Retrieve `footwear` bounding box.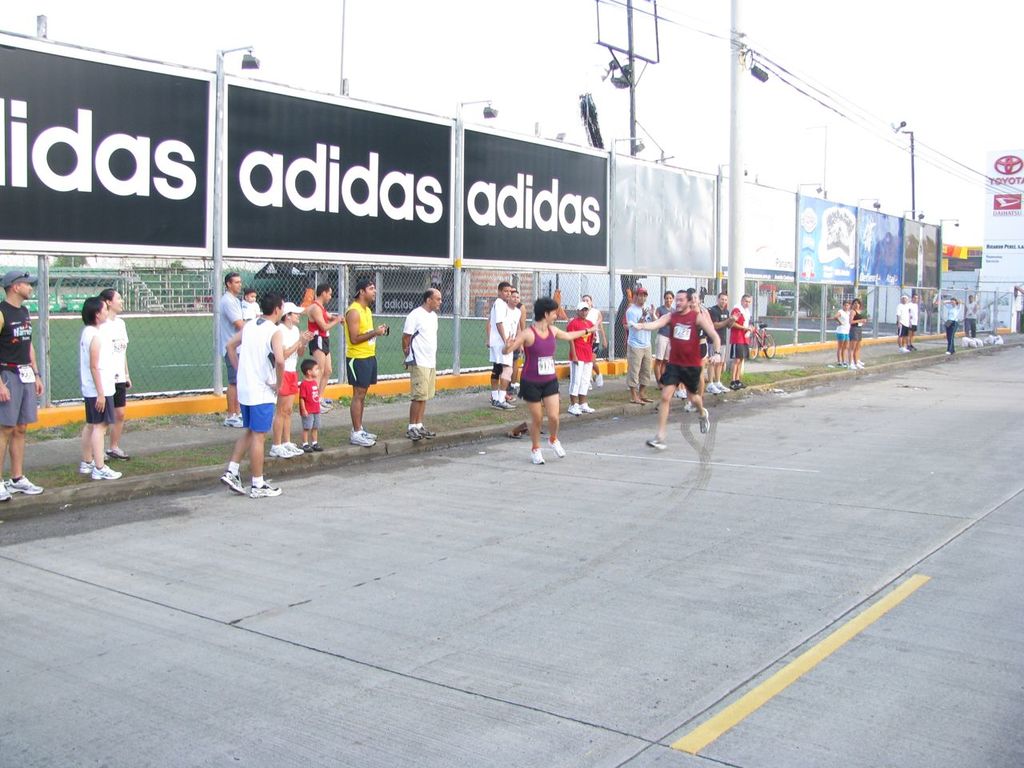
Bounding box: (left=683, top=402, right=693, bottom=410).
